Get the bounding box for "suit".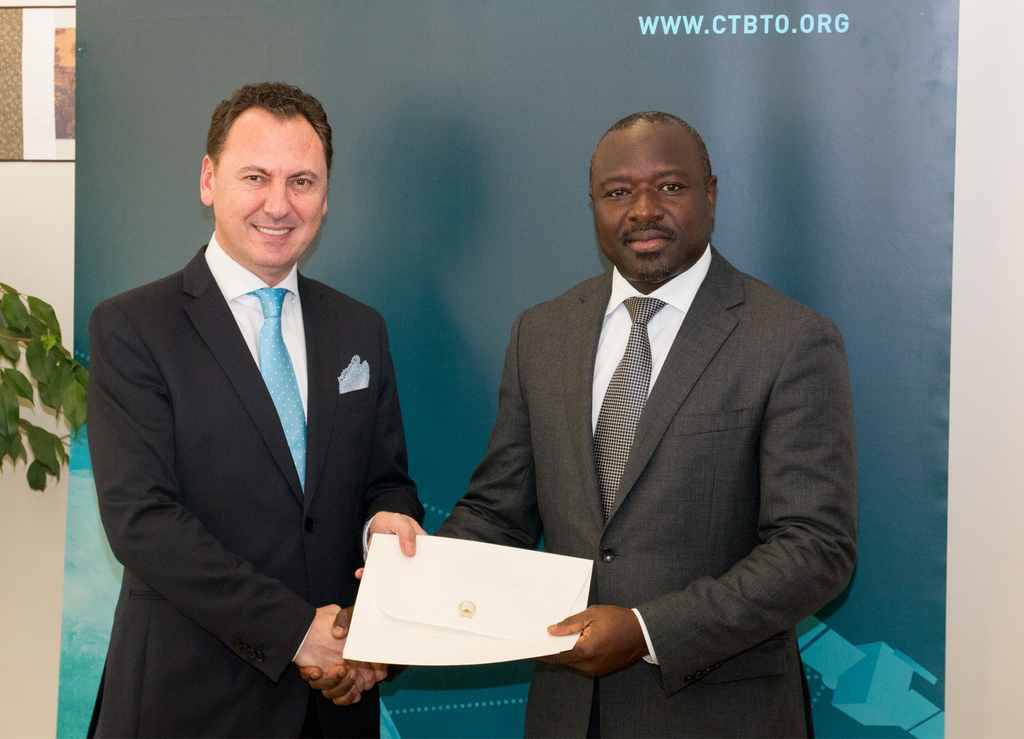
84,230,428,738.
